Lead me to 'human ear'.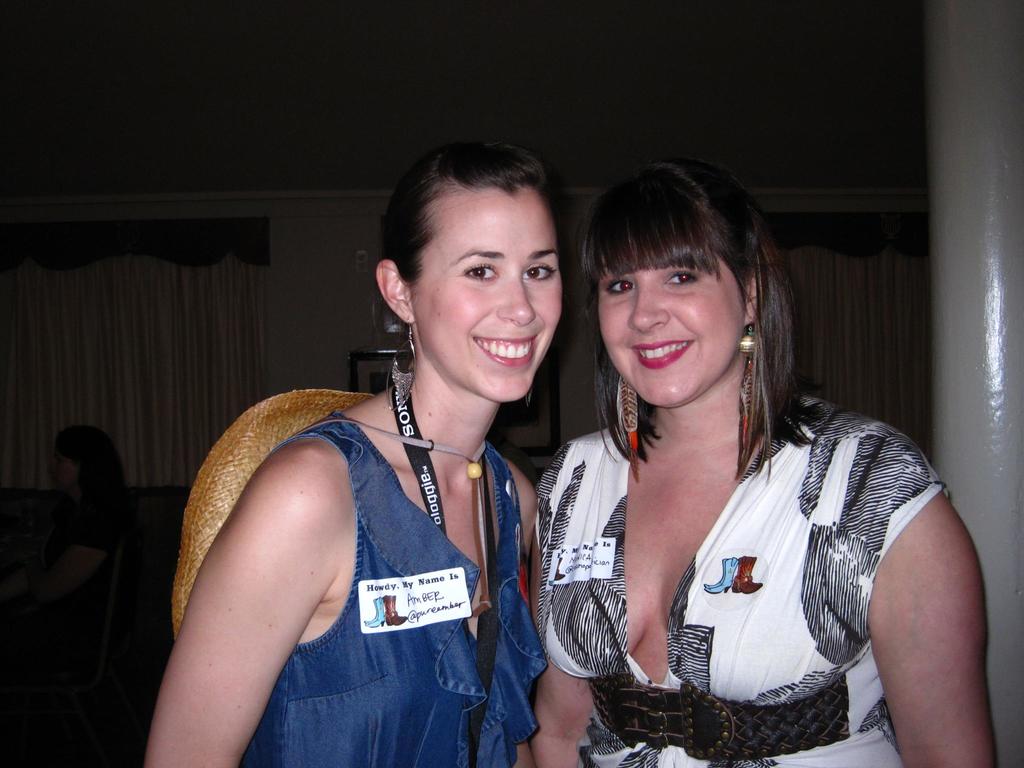
Lead to crop(372, 260, 415, 323).
